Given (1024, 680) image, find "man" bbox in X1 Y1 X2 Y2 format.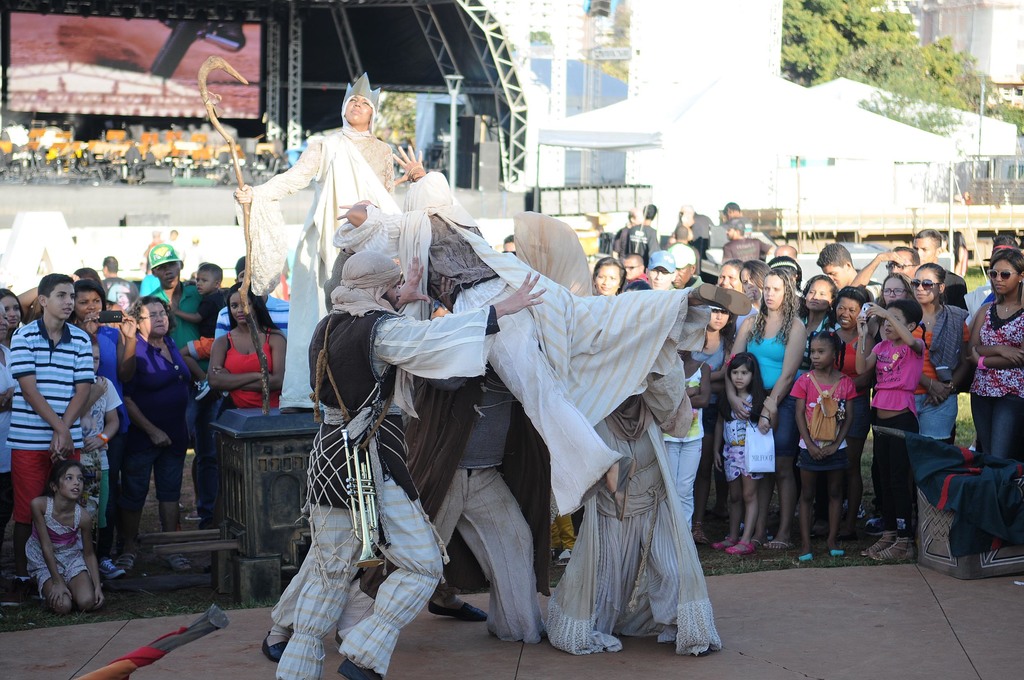
683 204 712 252.
